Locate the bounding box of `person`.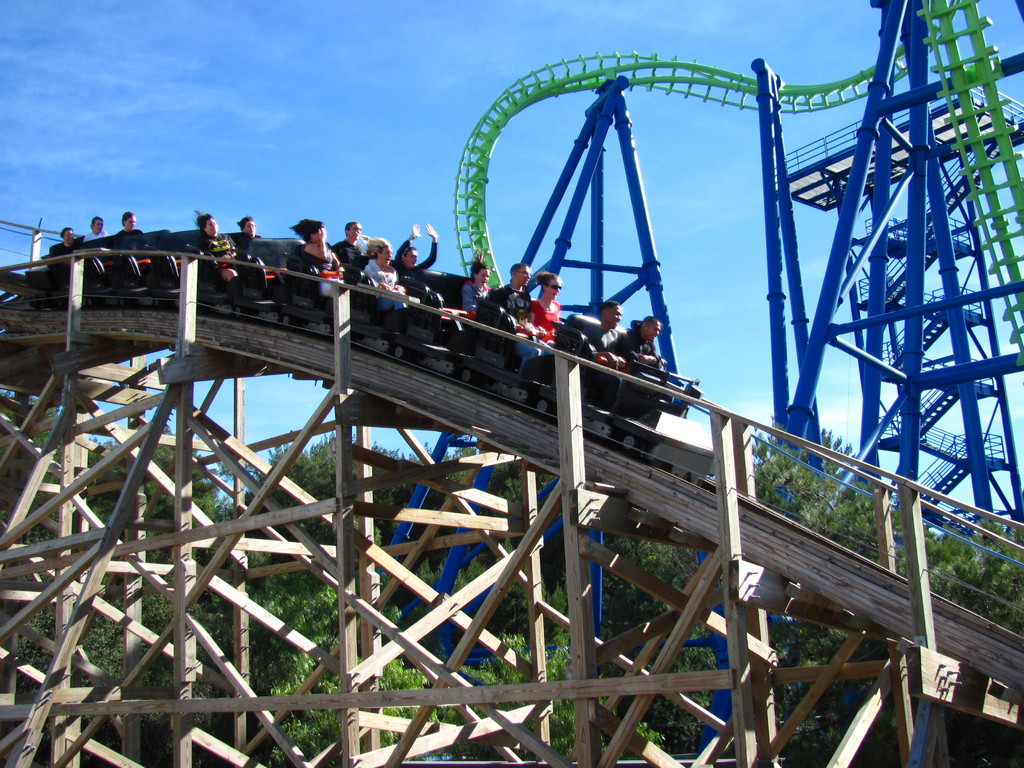
Bounding box: select_region(113, 209, 143, 234).
